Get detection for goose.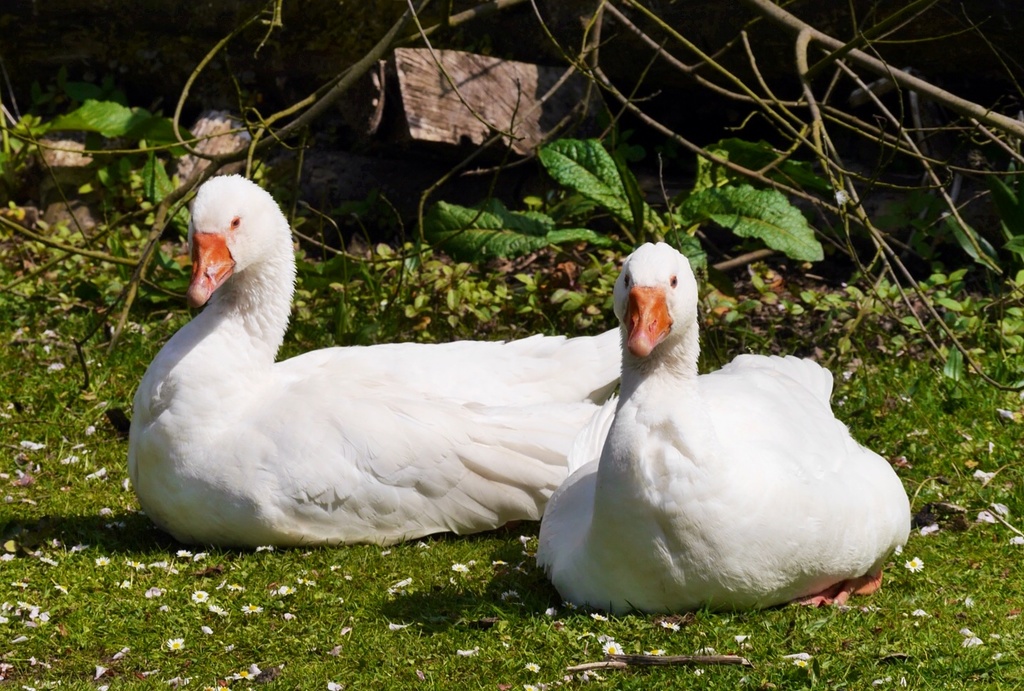
Detection: x1=124 y1=183 x2=625 y2=545.
